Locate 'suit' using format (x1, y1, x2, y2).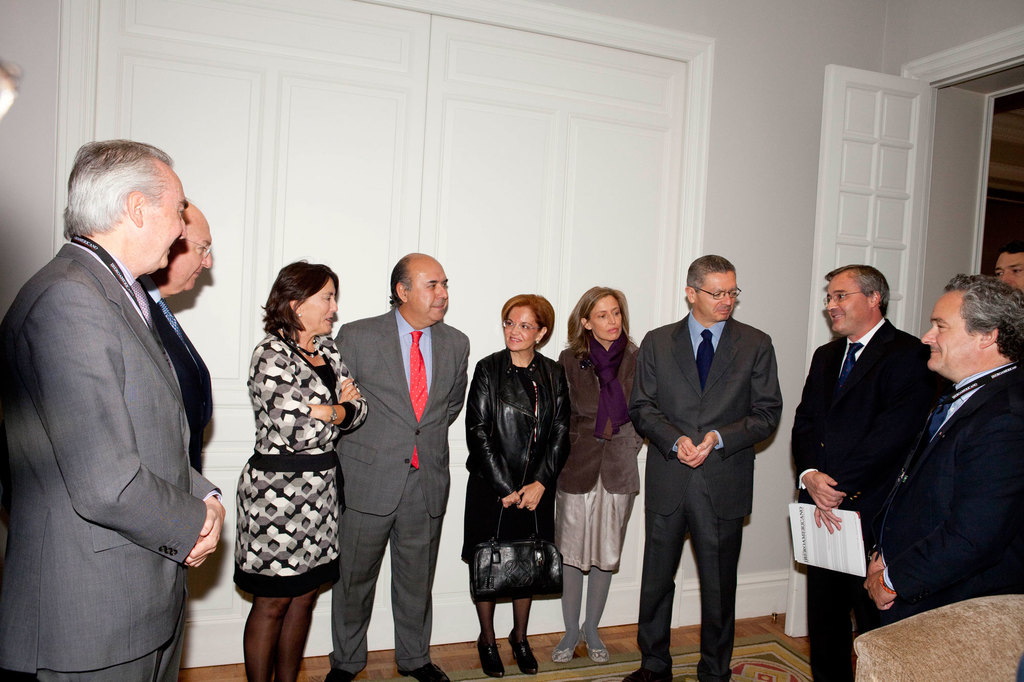
(138, 276, 211, 473).
